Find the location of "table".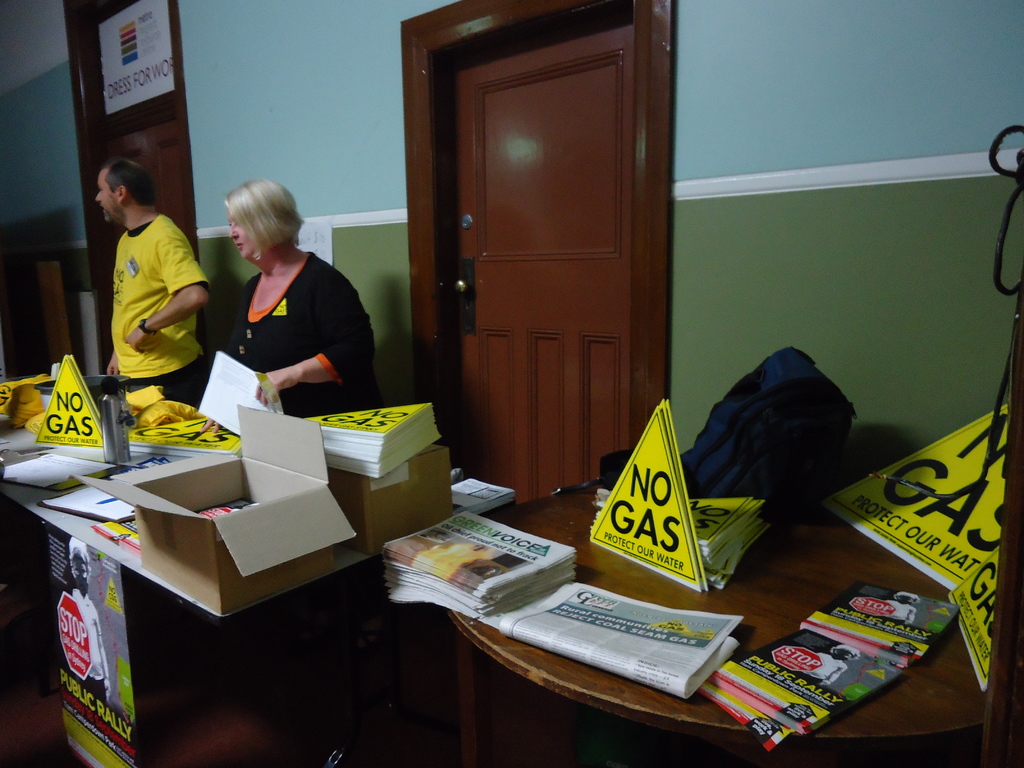
Location: [447, 481, 987, 765].
